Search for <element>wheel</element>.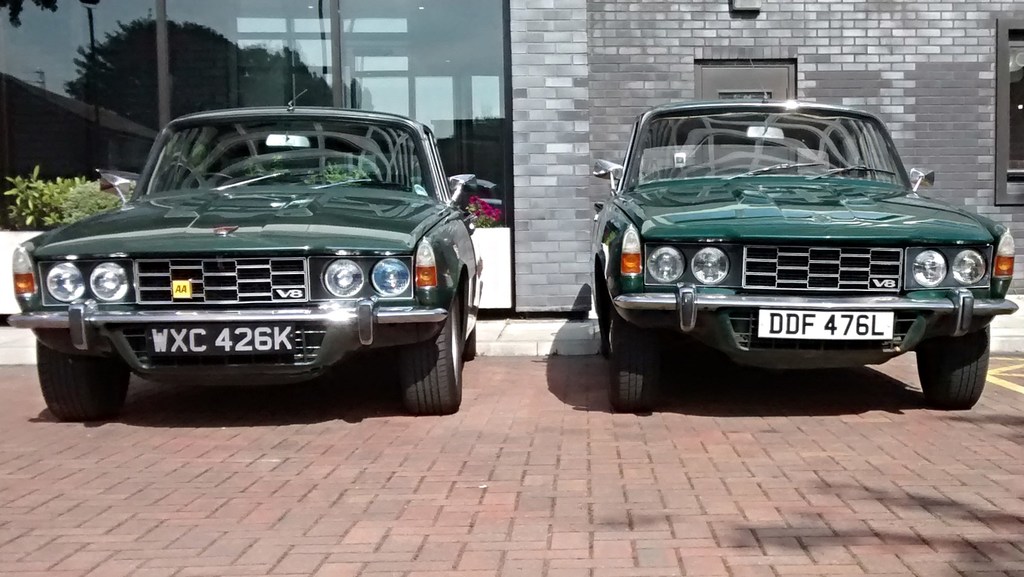
Found at <box>31,340,131,421</box>.
